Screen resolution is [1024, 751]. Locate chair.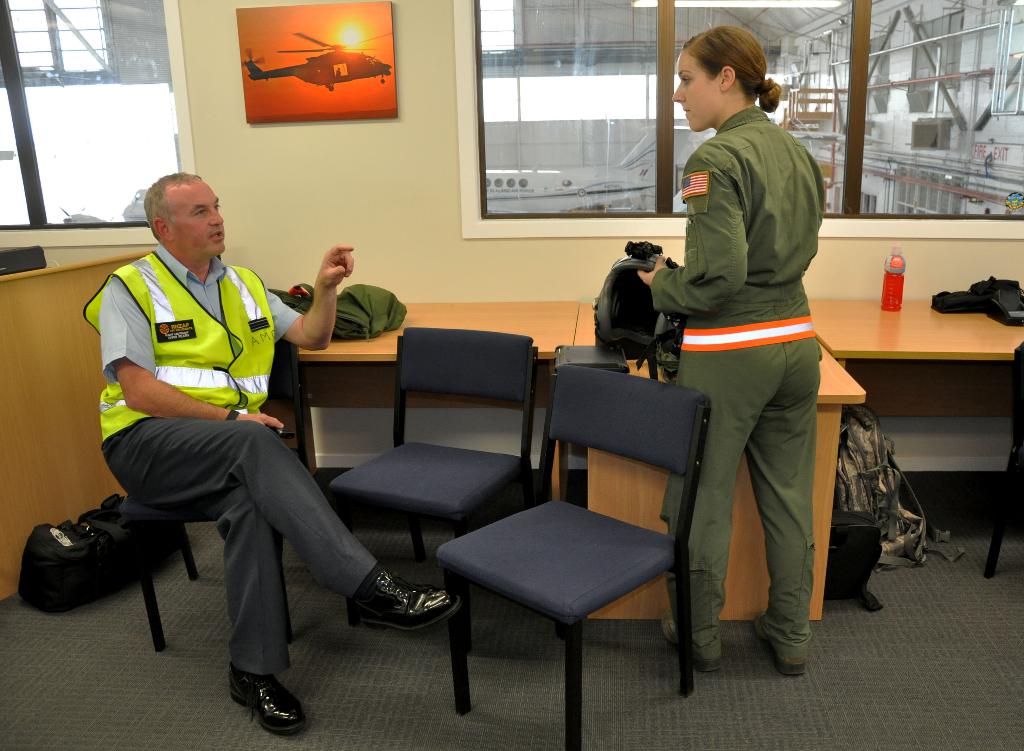
region(449, 342, 719, 720).
